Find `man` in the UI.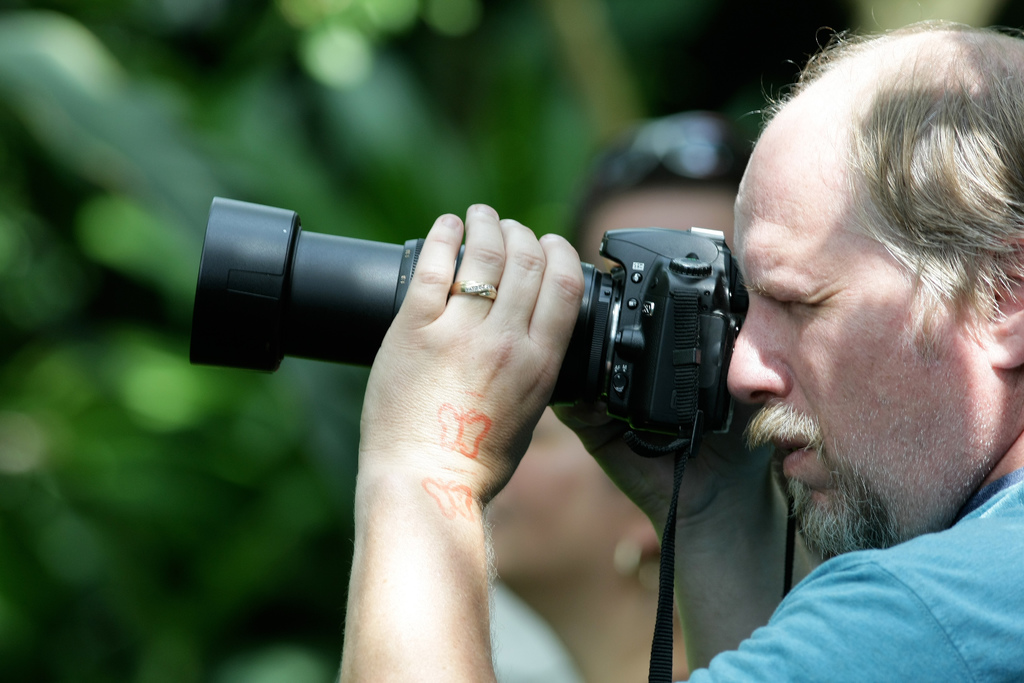
UI element at (left=332, top=21, right=1023, bottom=682).
